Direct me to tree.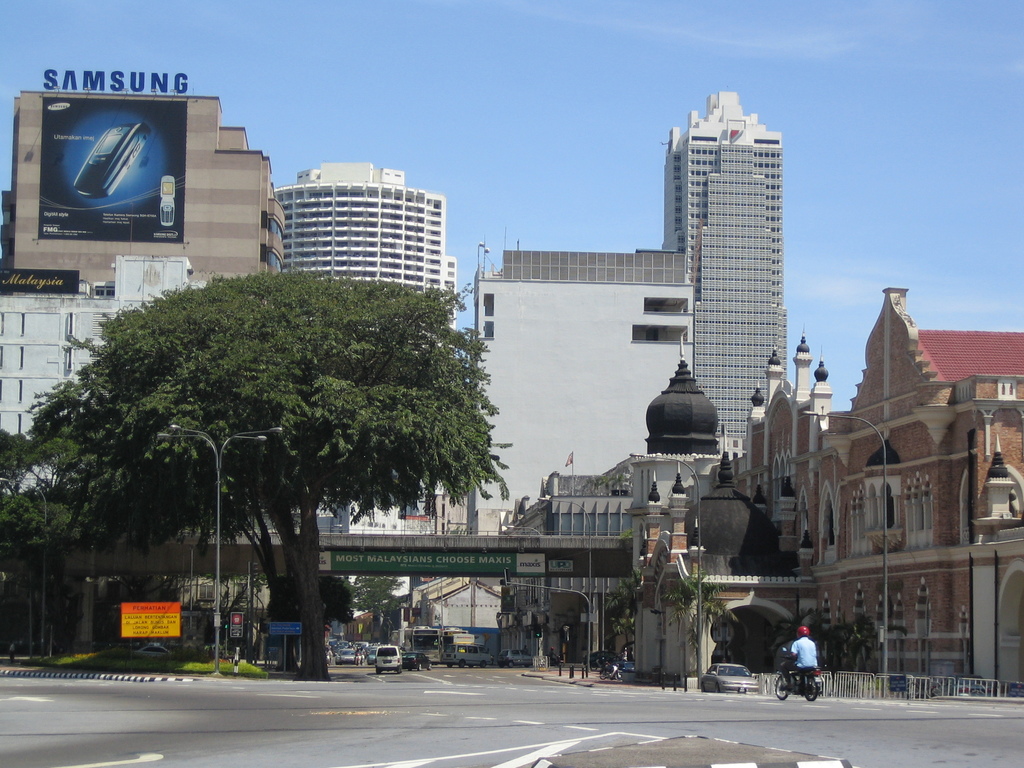
Direction: 346 564 402 621.
